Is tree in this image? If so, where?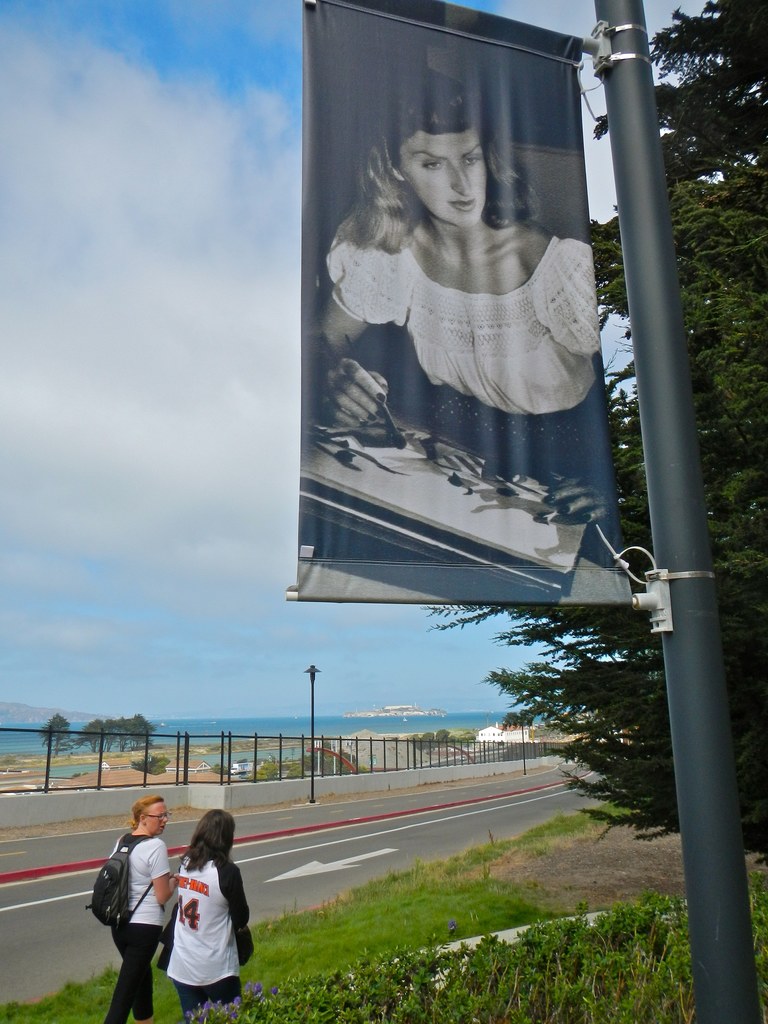
Yes, at {"left": 417, "top": 735, "right": 432, "bottom": 747}.
